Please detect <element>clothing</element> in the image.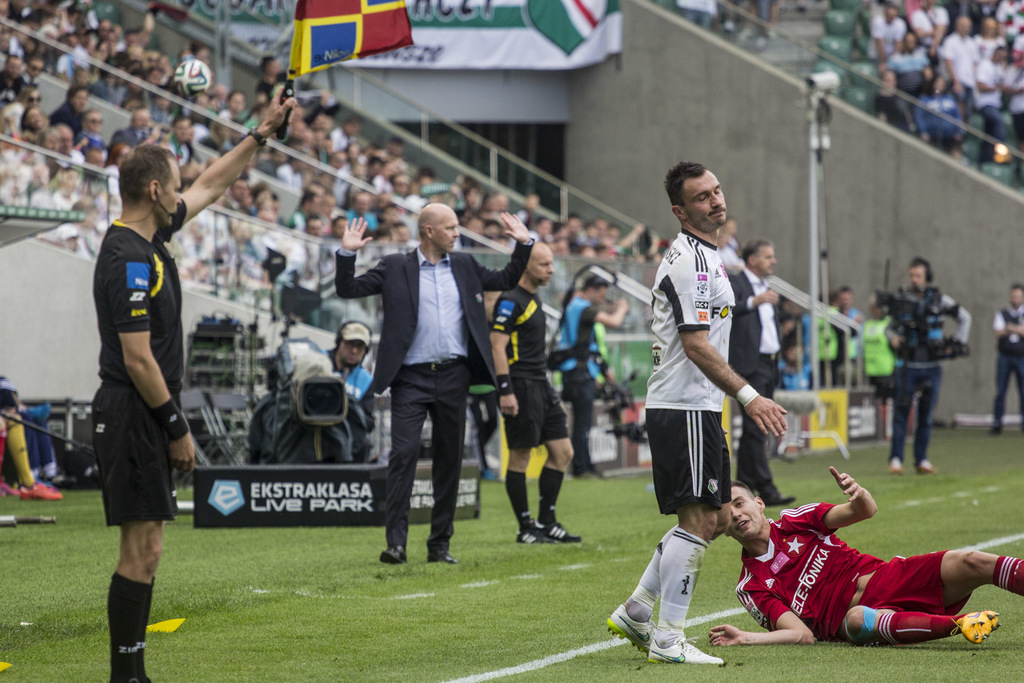
BBox(642, 225, 742, 417).
